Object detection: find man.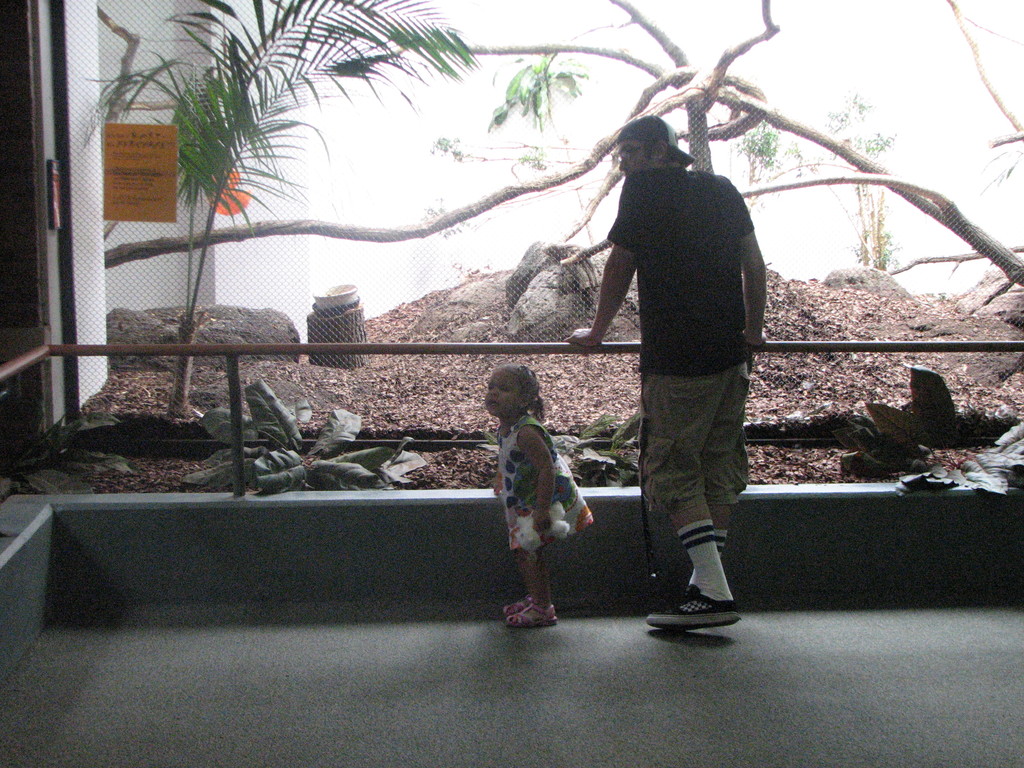
[563, 109, 771, 638].
